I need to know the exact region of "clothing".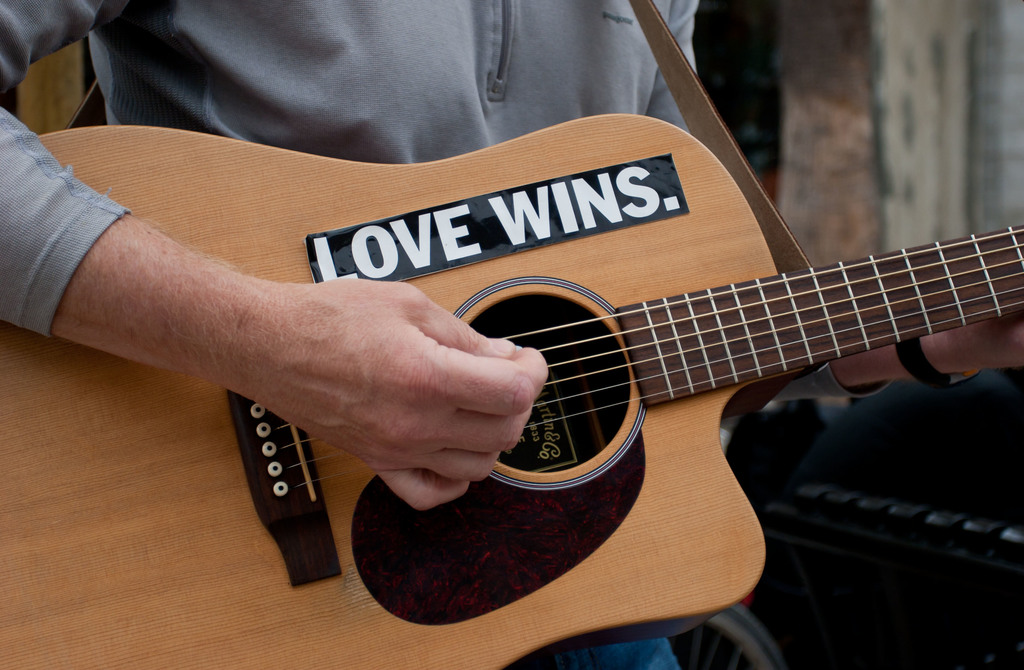
Region: bbox(0, 0, 895, 669).
